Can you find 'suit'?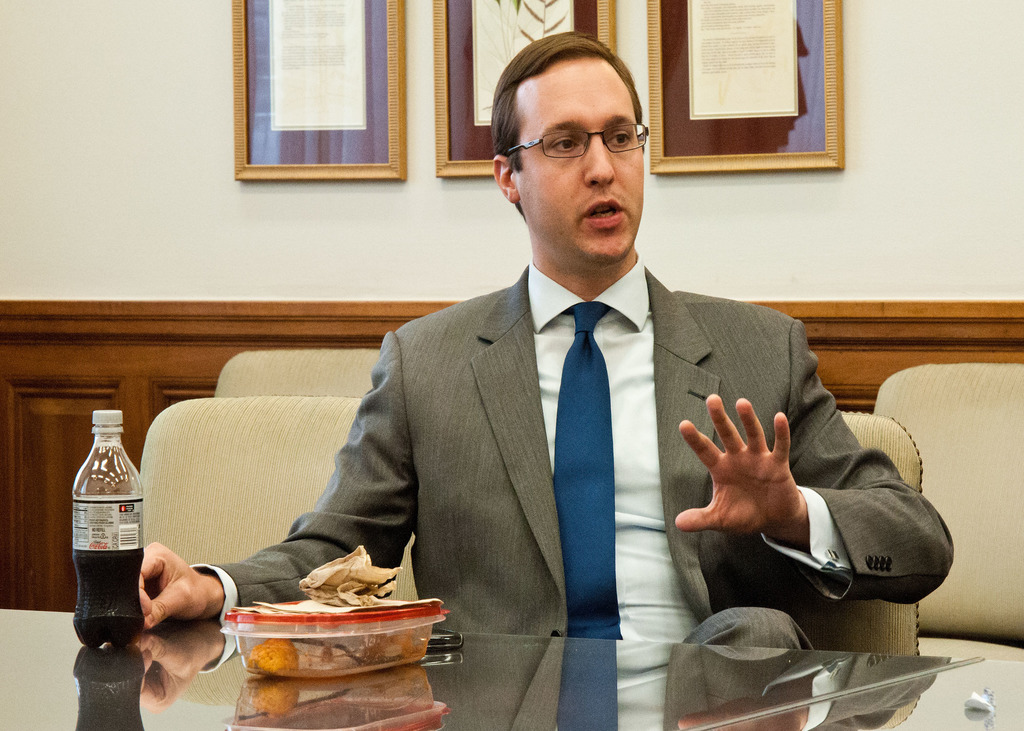
Yes, bounding box: x1=199 y1=266 x2=956 y2=627.
